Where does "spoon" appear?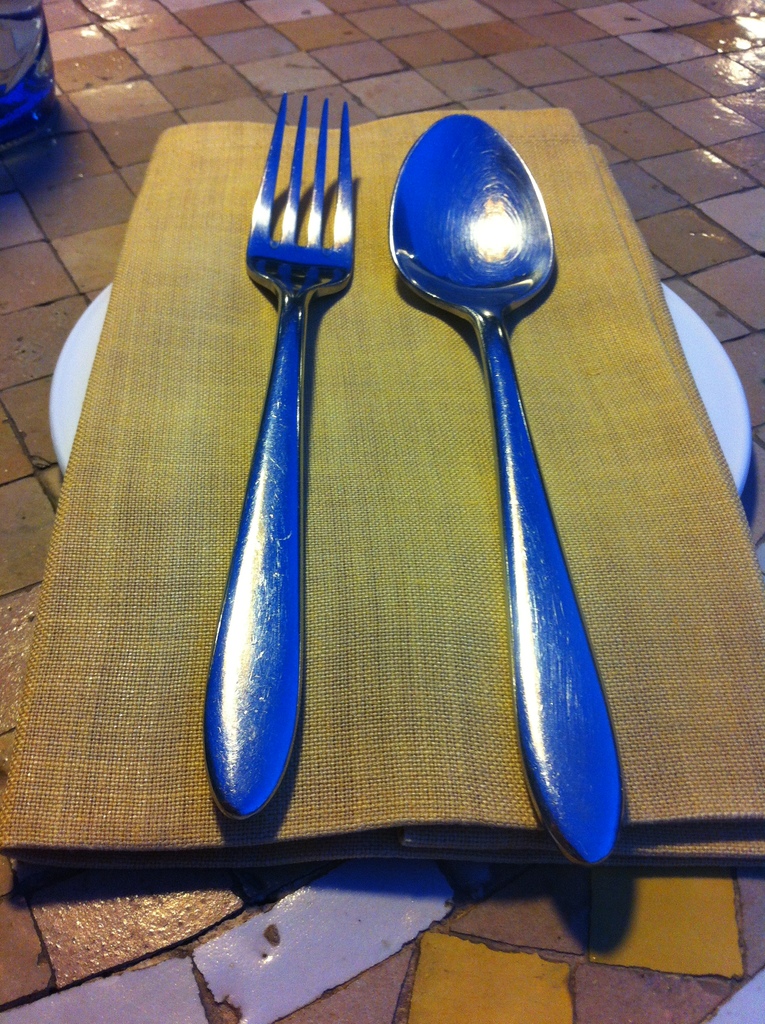
Appears at [388, 115, 625, 870].
